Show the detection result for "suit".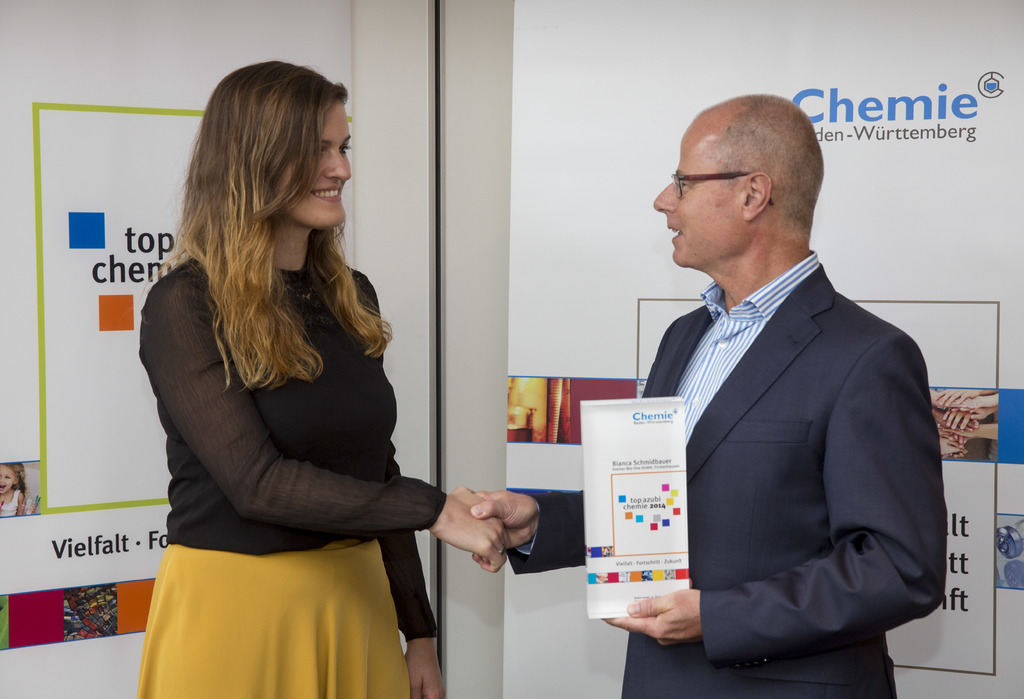
box(617, 179, 956, 684).
